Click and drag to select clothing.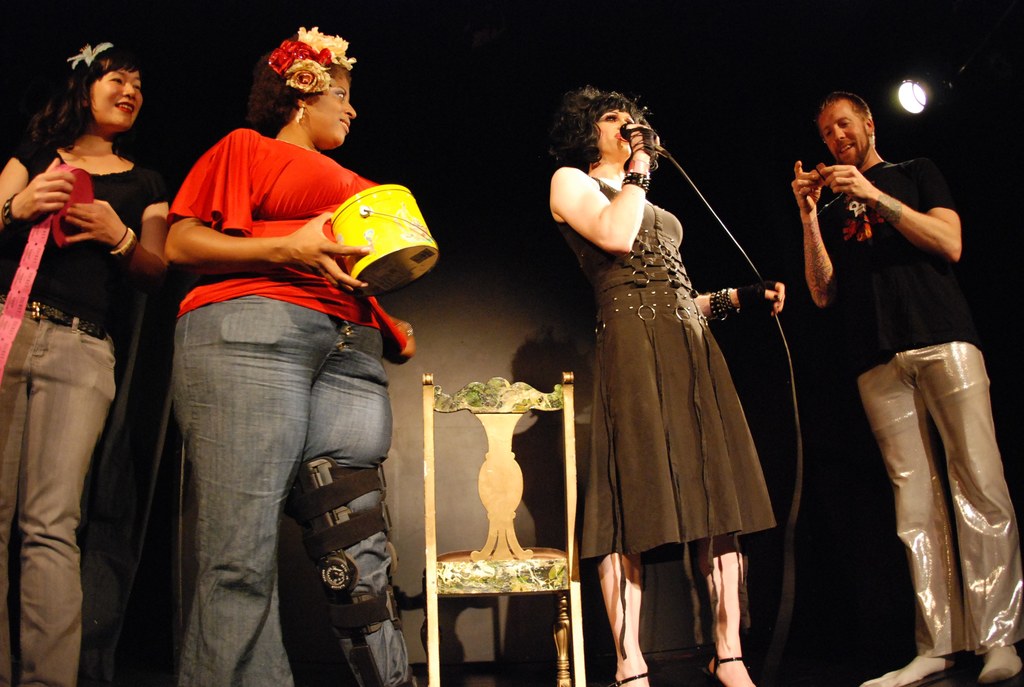
Selection: bbox=(165, 115, 419, 686).
